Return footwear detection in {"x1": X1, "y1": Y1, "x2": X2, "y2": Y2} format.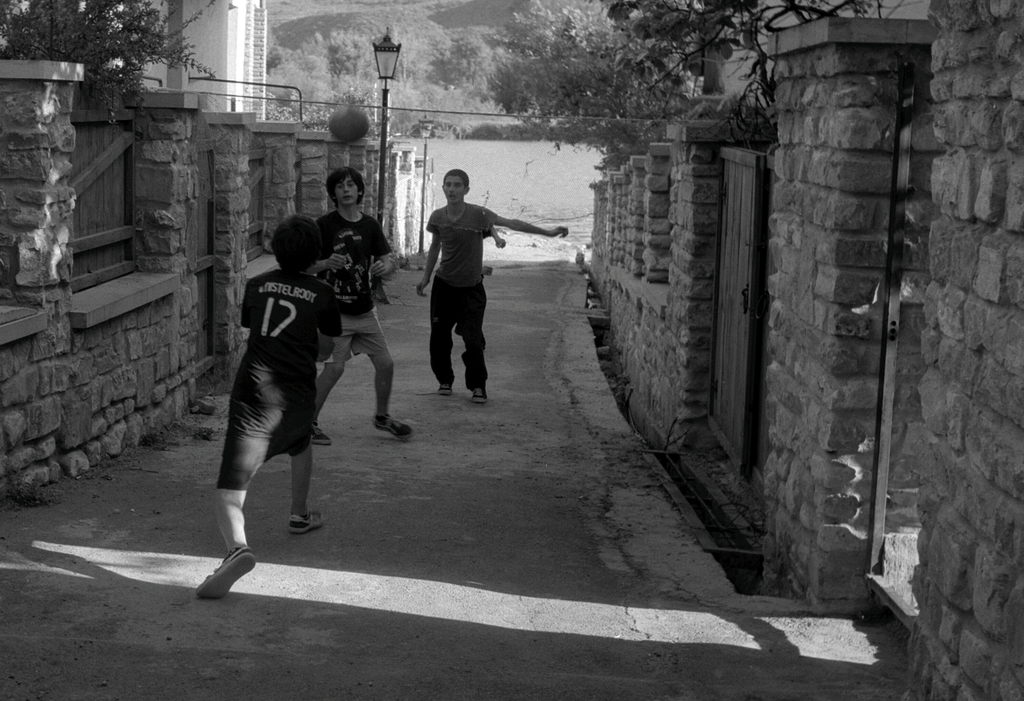
{"x1": 285, "y1": 509, "x2": 328, "y2": 537}.
